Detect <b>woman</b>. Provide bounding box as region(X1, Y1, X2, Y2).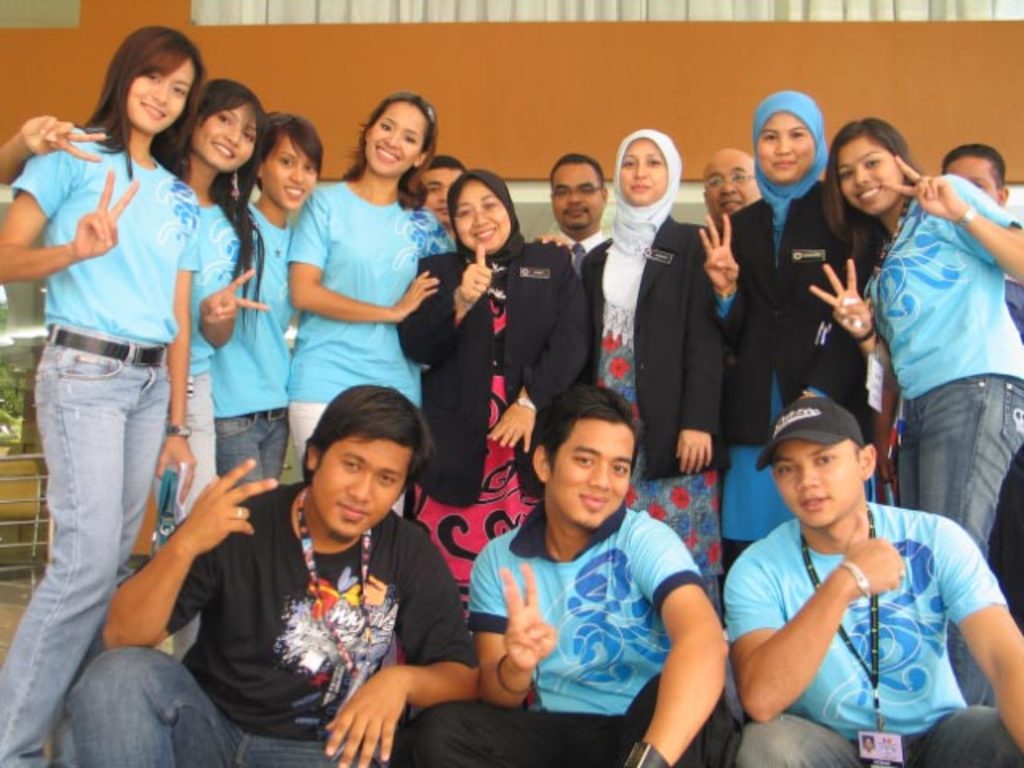
region(286, 93, 458, 509).
